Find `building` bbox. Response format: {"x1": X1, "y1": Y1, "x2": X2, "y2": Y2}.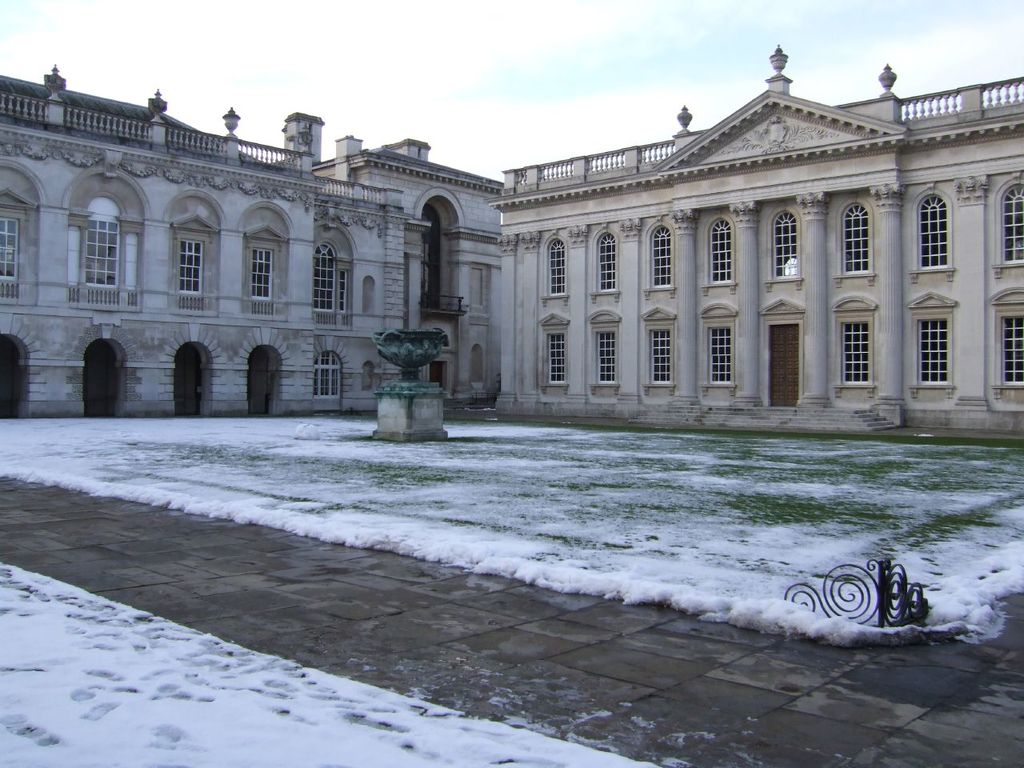
{"x1": 0, "y1": 42, "x2": 1023, "y2": 442}.
